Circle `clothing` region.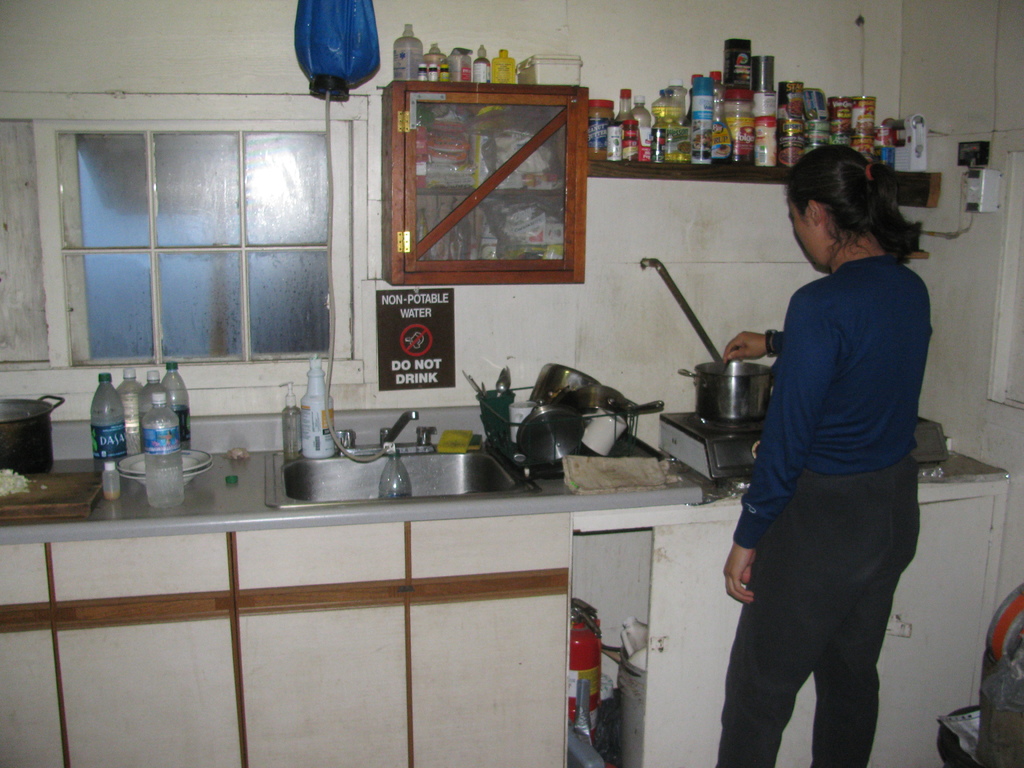
Region: left=726, top=161, right=946, bottom=748.
